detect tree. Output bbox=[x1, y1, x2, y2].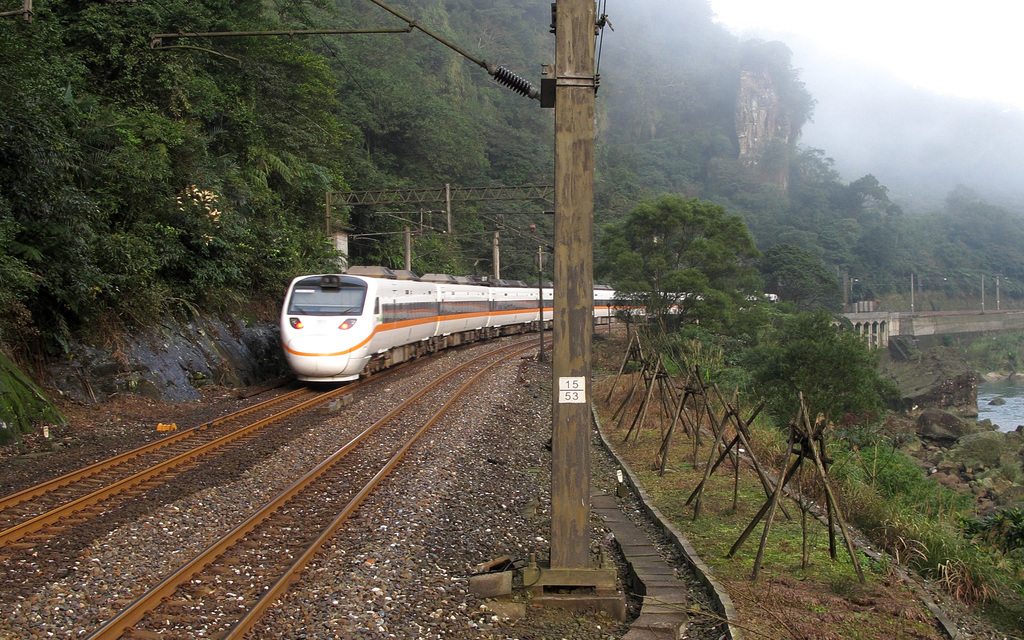
bbox=[594, 184, 769, 287].
